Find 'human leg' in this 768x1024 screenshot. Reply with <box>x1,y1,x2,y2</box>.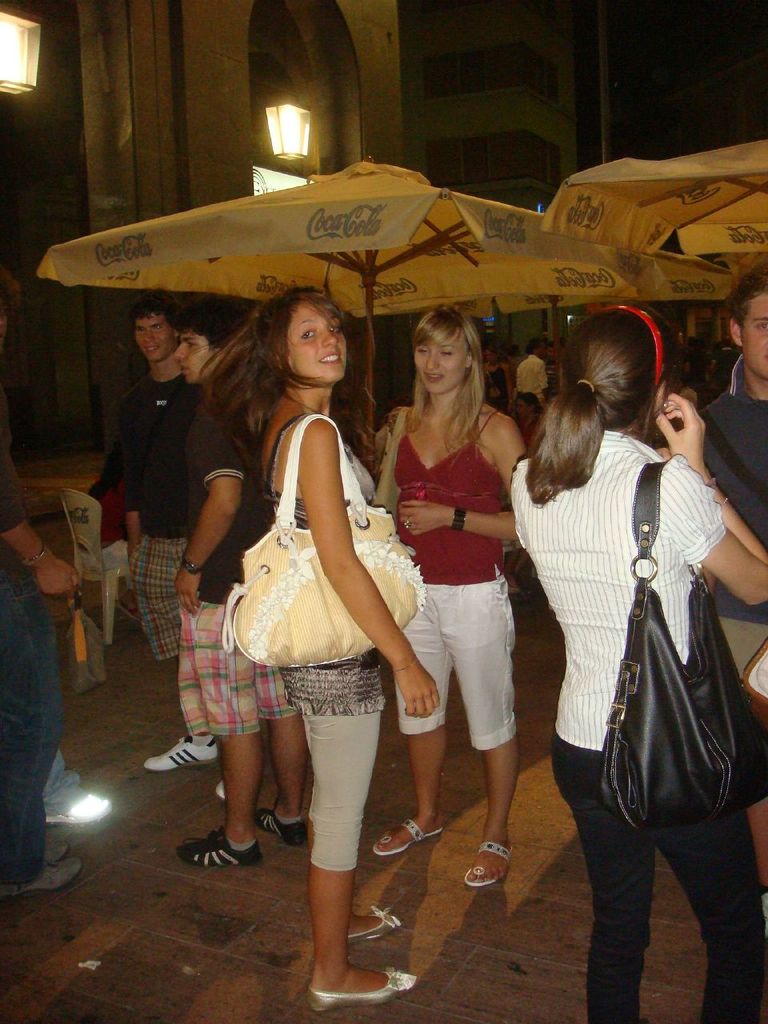
<box>18,602,77,890</box>.
